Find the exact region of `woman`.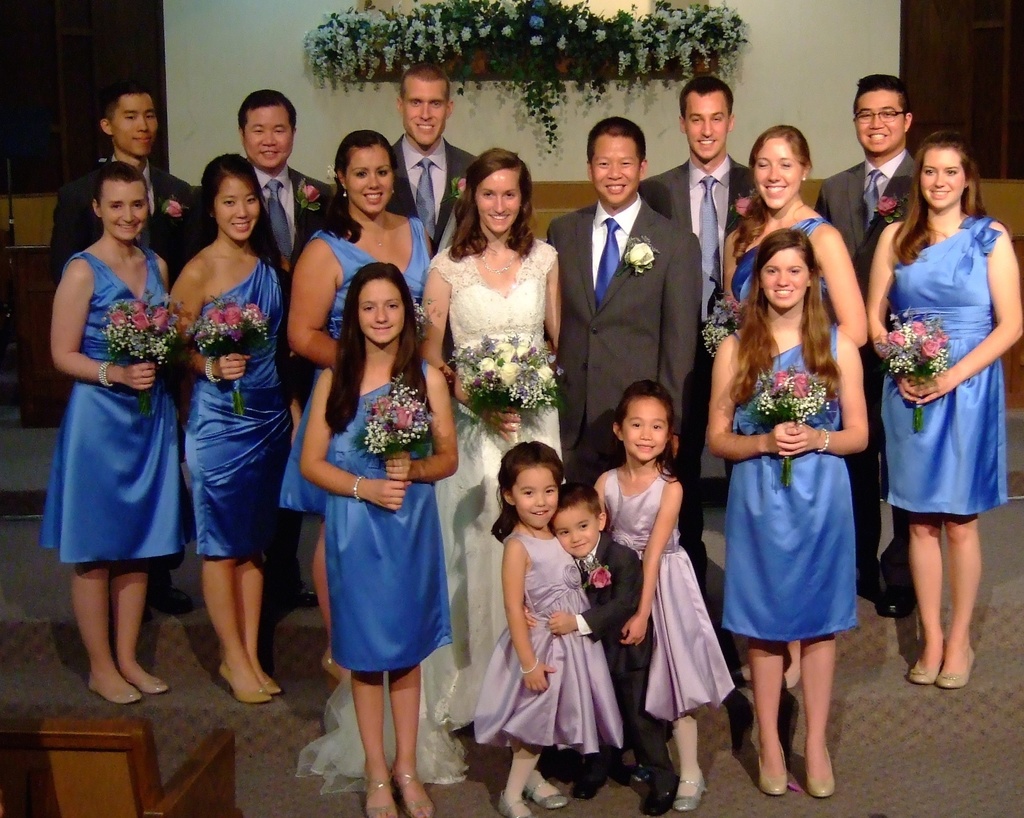
Exact region: box(172, 152, 304, 704).
